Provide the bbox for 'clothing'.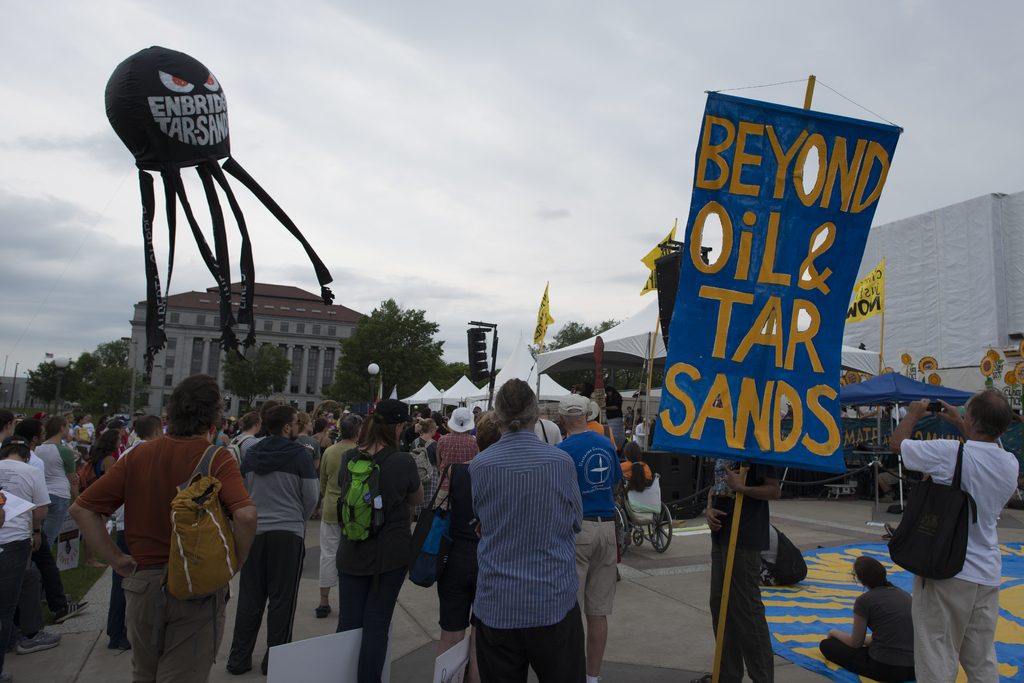
{"x1": 453, "y1": 403, "x2": 602, "y2": 673}.
